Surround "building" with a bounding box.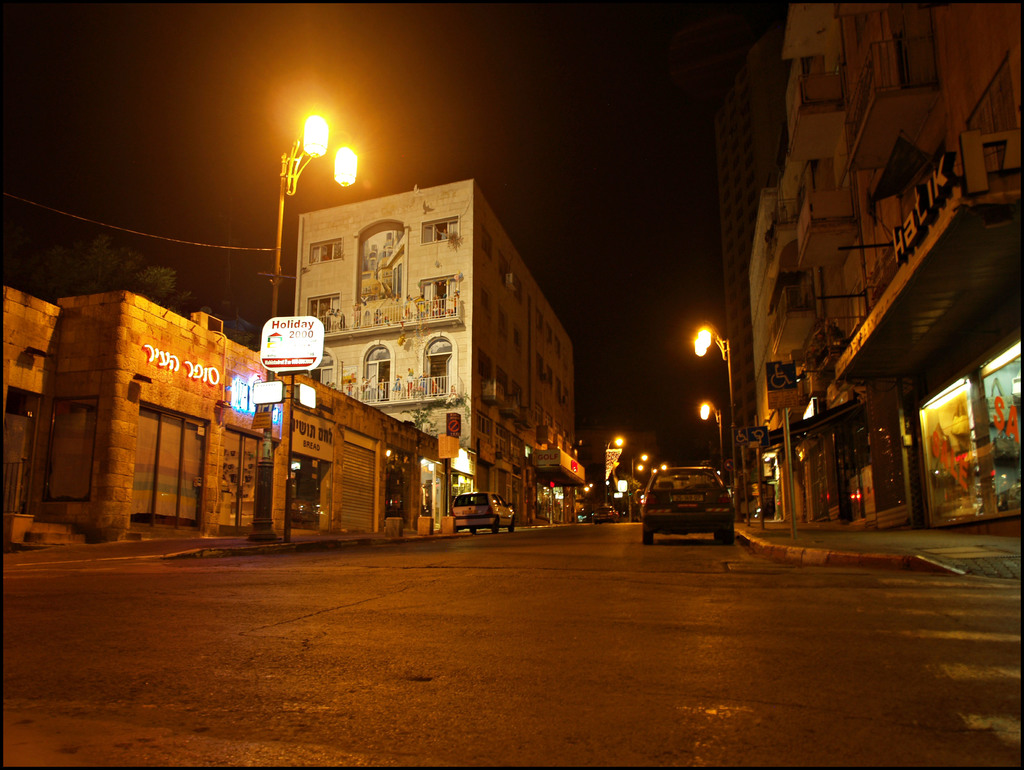
region(1, 287, 446, 545).
